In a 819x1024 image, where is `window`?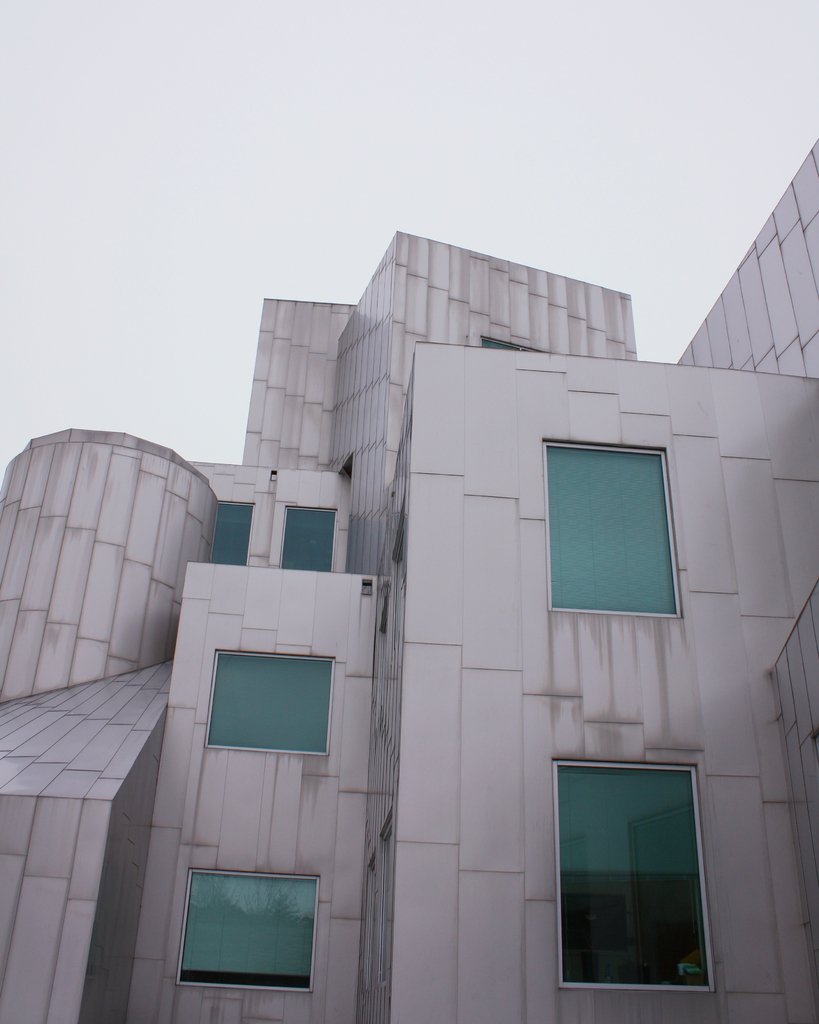
bbox=(557, 771, 711, 991).
